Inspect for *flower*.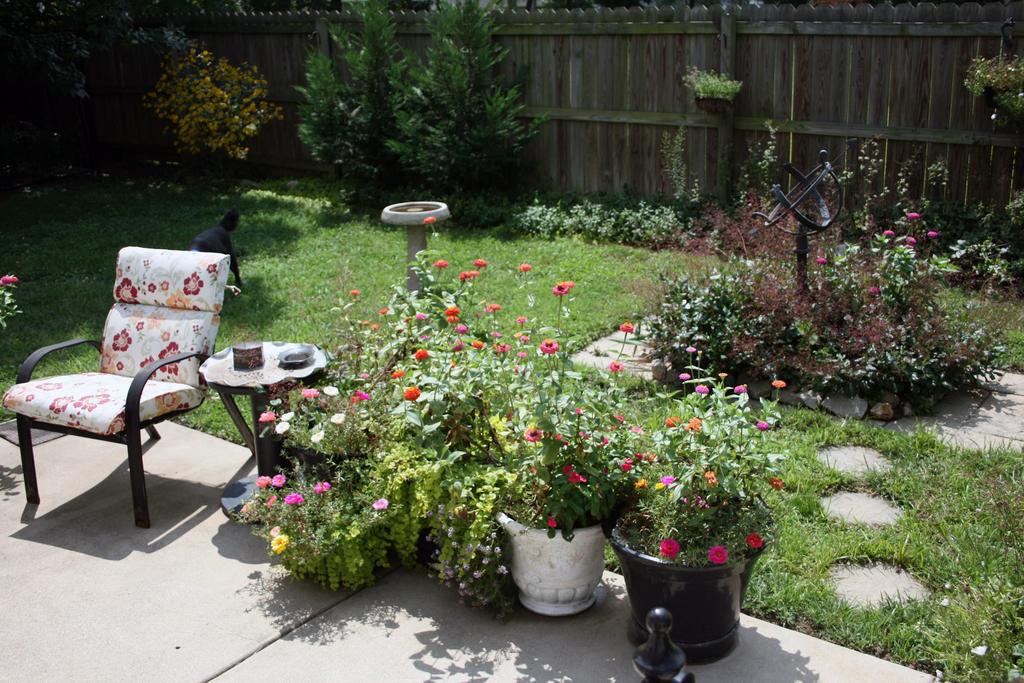
Inspection: {"left": 413, "top": 311, "right": 427, "bottom": 323}.
